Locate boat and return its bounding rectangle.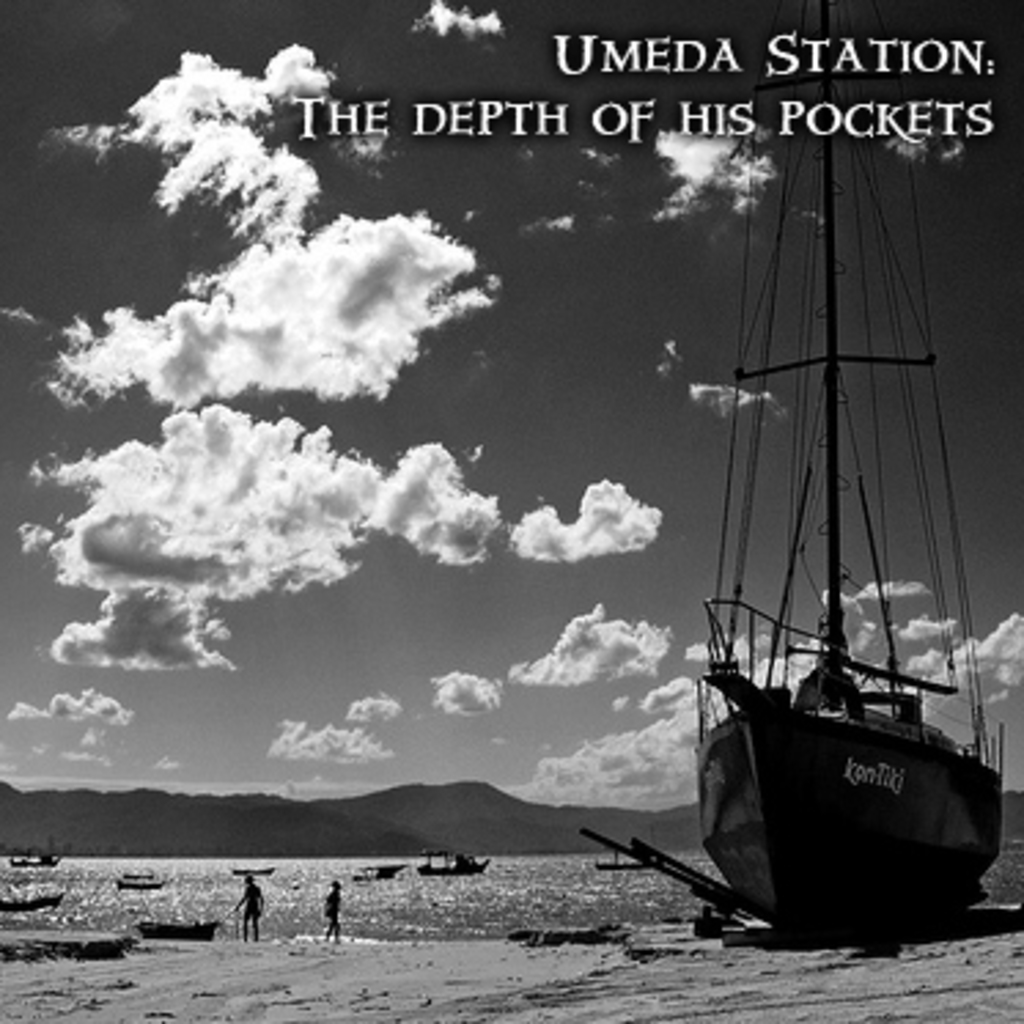
bbox=(11, 843, 63, 868).
